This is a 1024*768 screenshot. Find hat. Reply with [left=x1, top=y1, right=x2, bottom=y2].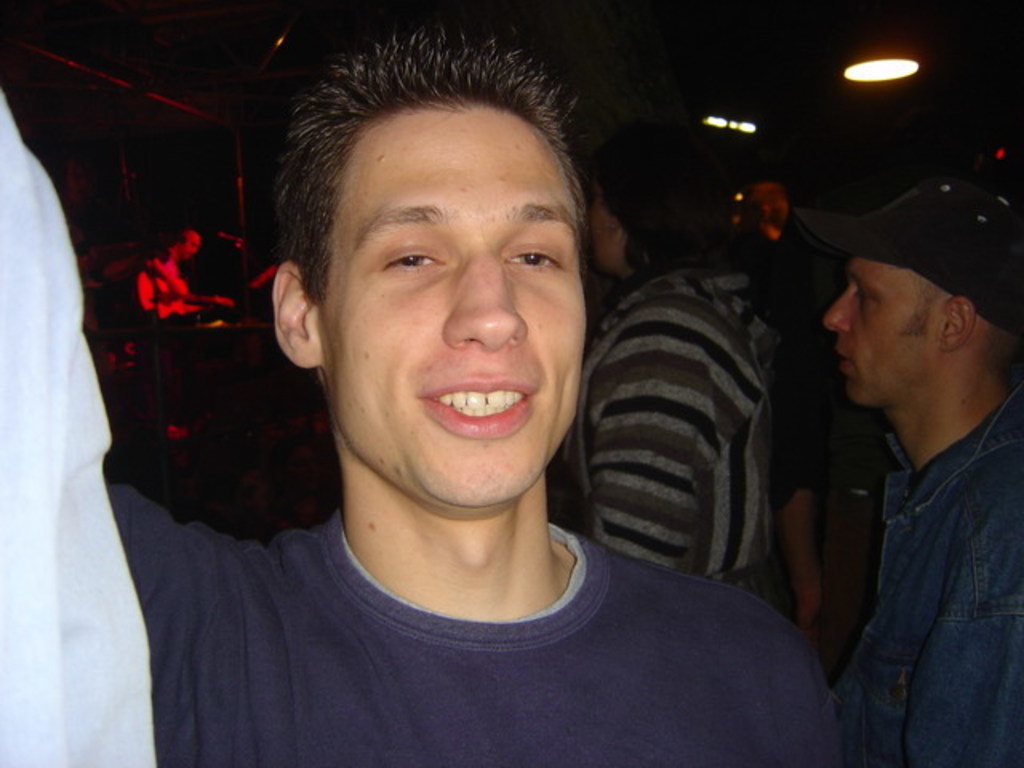
[left=794, top=171, right=1022, bottom=338].
